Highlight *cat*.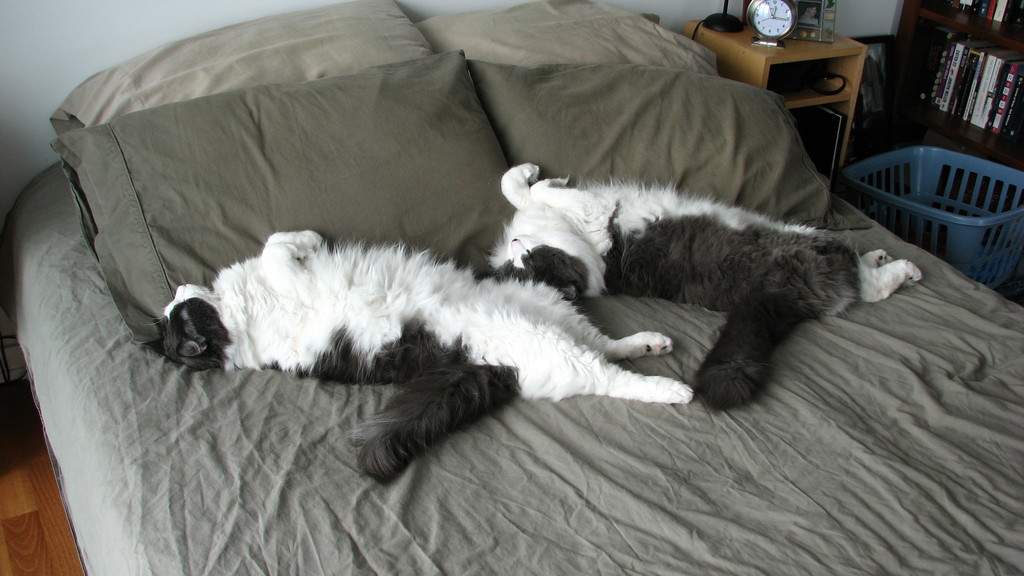
Highlighted region: bbox=(480, 163, 920, 419).
